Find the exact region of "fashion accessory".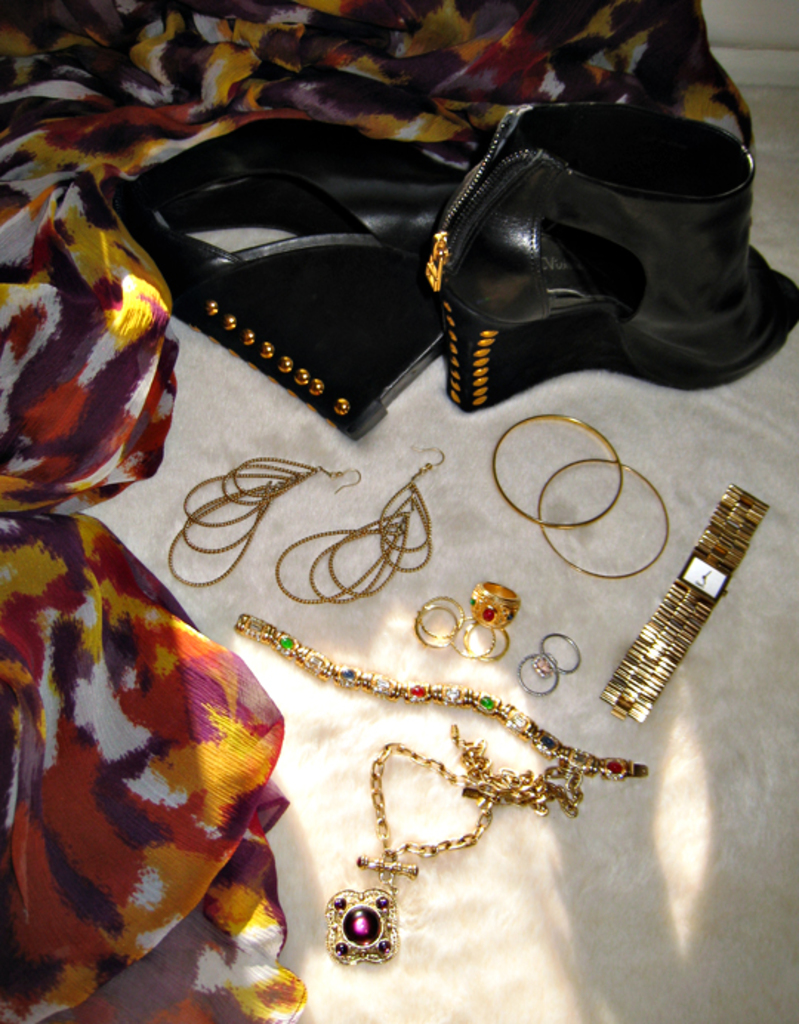
Exact region: box=[472, 627, 509, 661].
